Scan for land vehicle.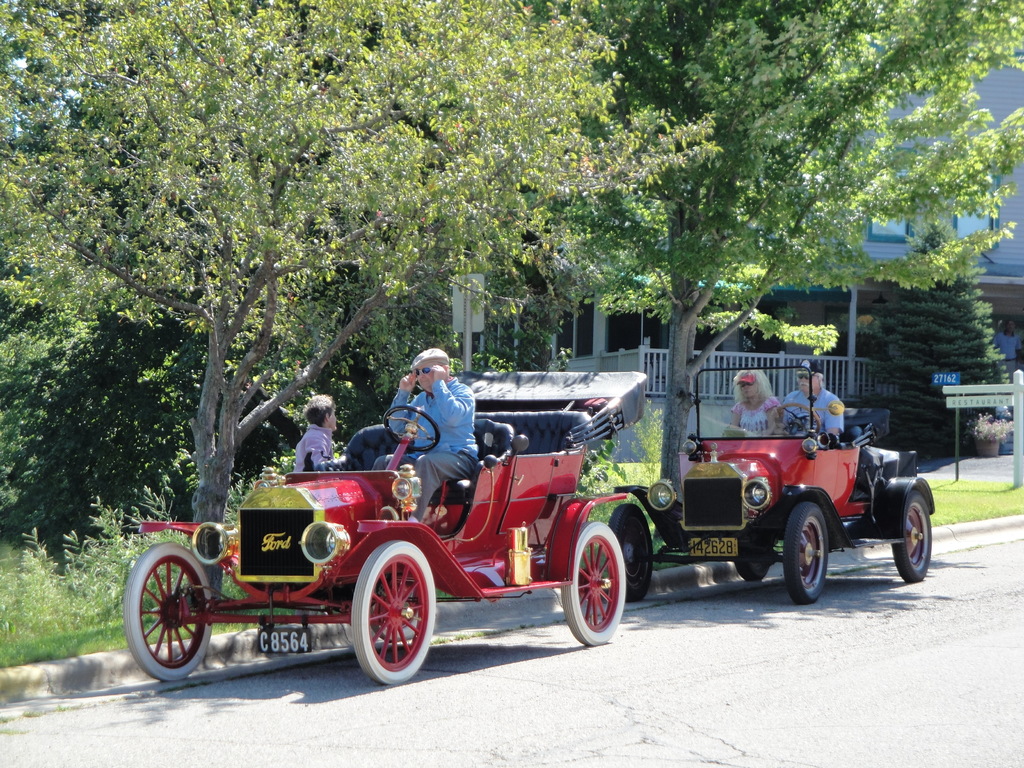
Scan result: x1=607, y1=365, x2=934, y2=607.
